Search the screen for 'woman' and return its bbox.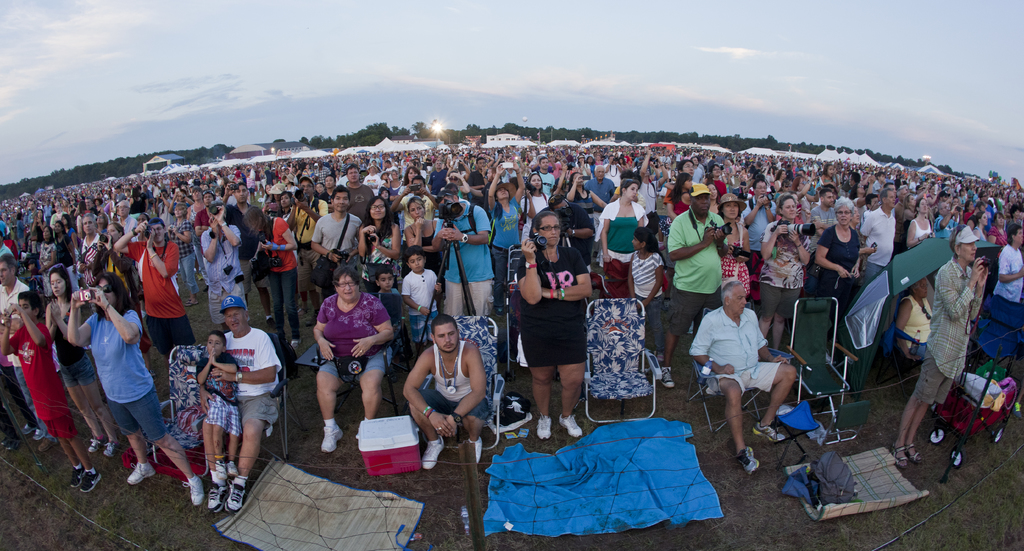
Found: region(774, 170, 787, 195).
